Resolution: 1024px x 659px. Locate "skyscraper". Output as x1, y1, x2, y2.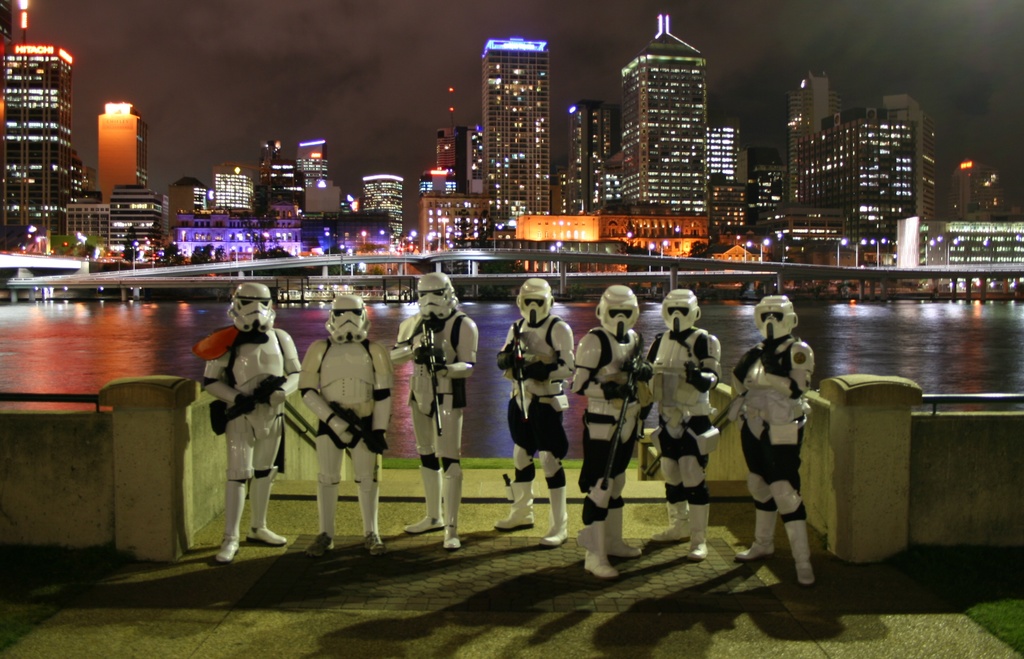
707, 125, 763, 225.
